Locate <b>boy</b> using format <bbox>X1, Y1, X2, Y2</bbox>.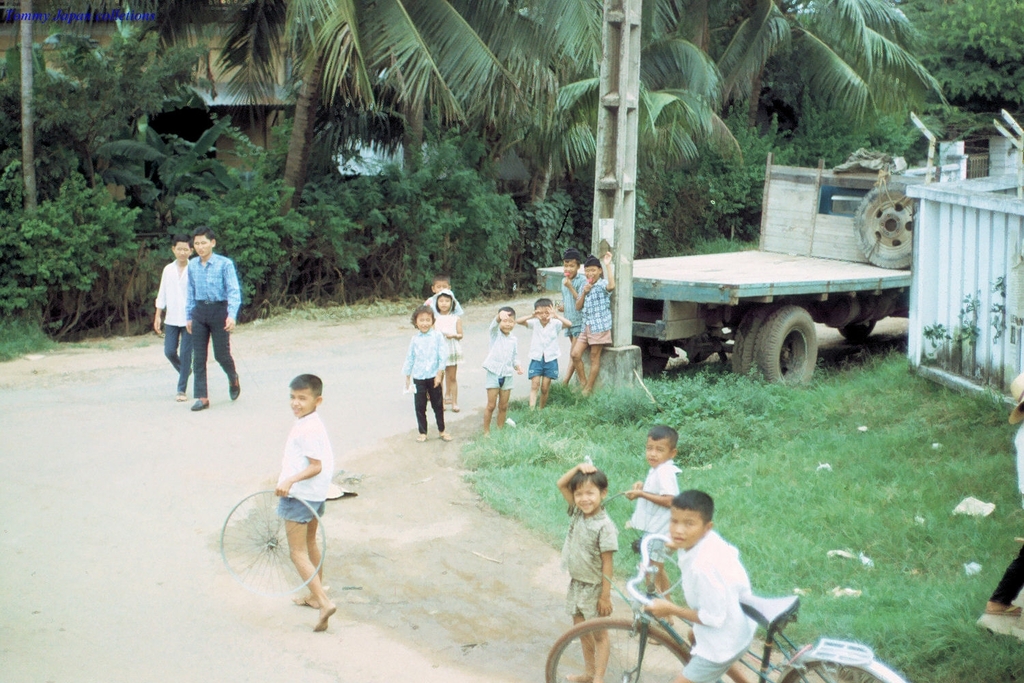
<bbox>153, 234, 190, 399</bbox>.
